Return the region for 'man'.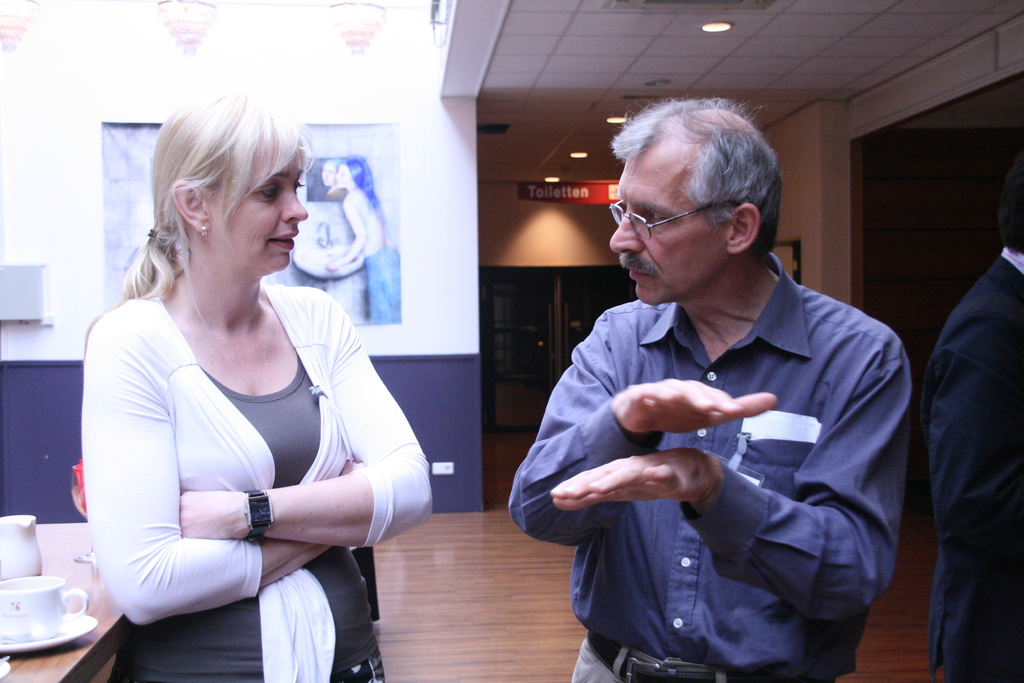
crop(910, 151, 1023, 682).
